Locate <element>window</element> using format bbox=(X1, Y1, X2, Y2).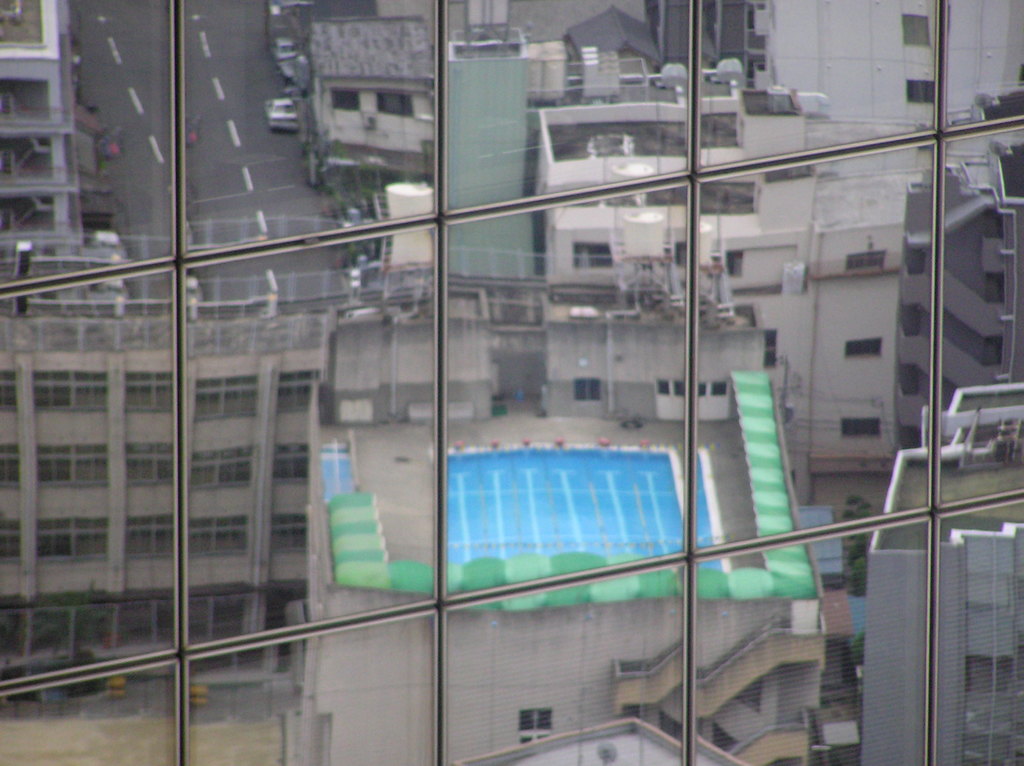
bbox=(725, 252, 744, 276).
